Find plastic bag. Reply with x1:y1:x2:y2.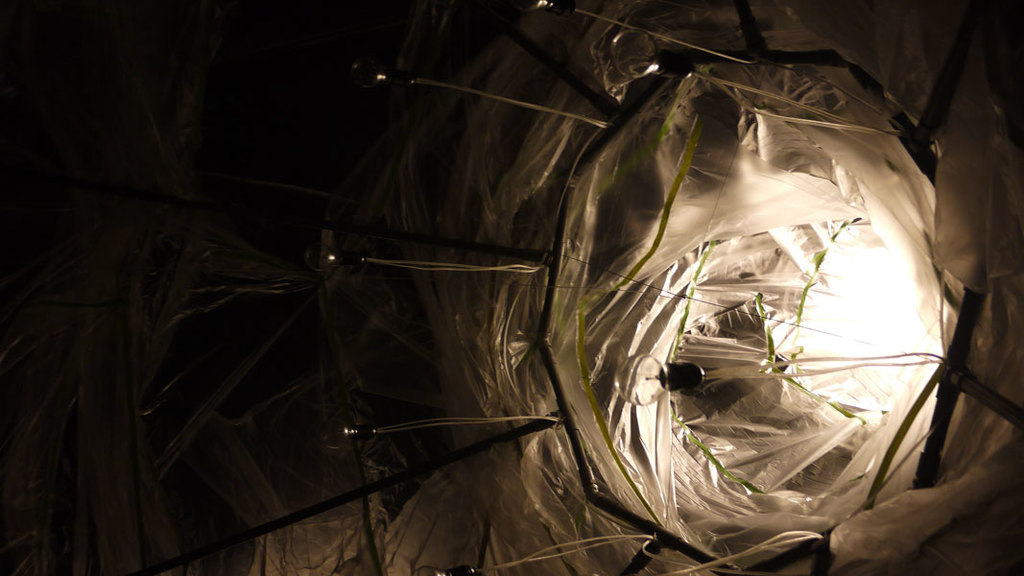
397:0:1023:575.
